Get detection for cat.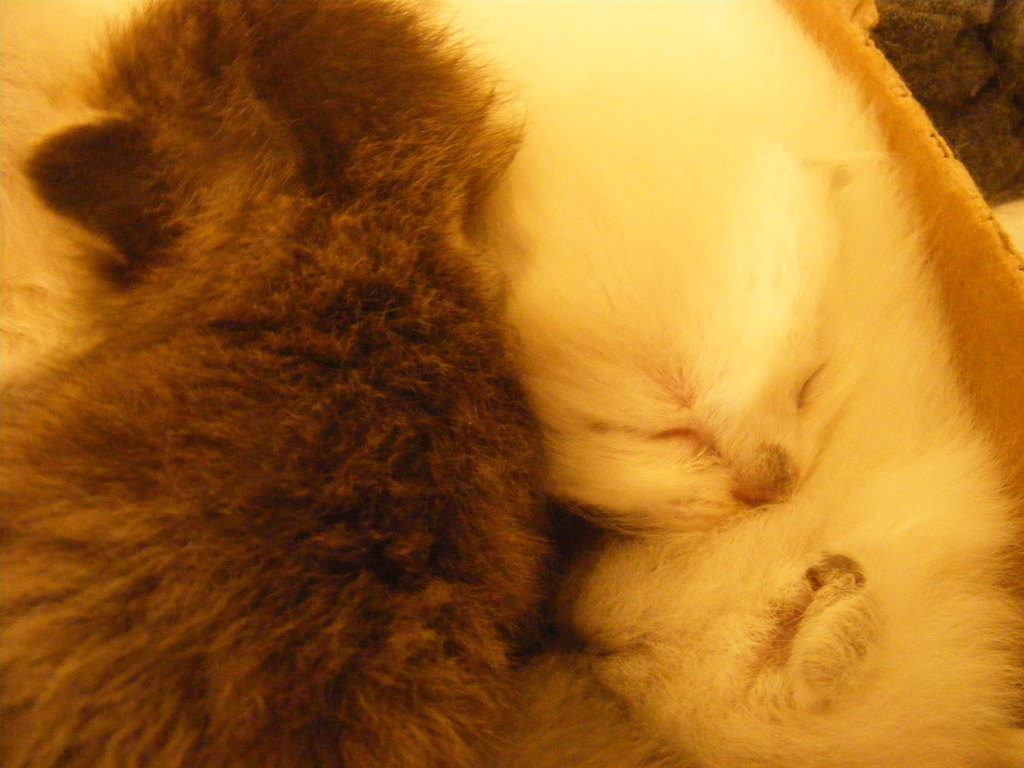
Detection: (0, 0, 898, 533).
